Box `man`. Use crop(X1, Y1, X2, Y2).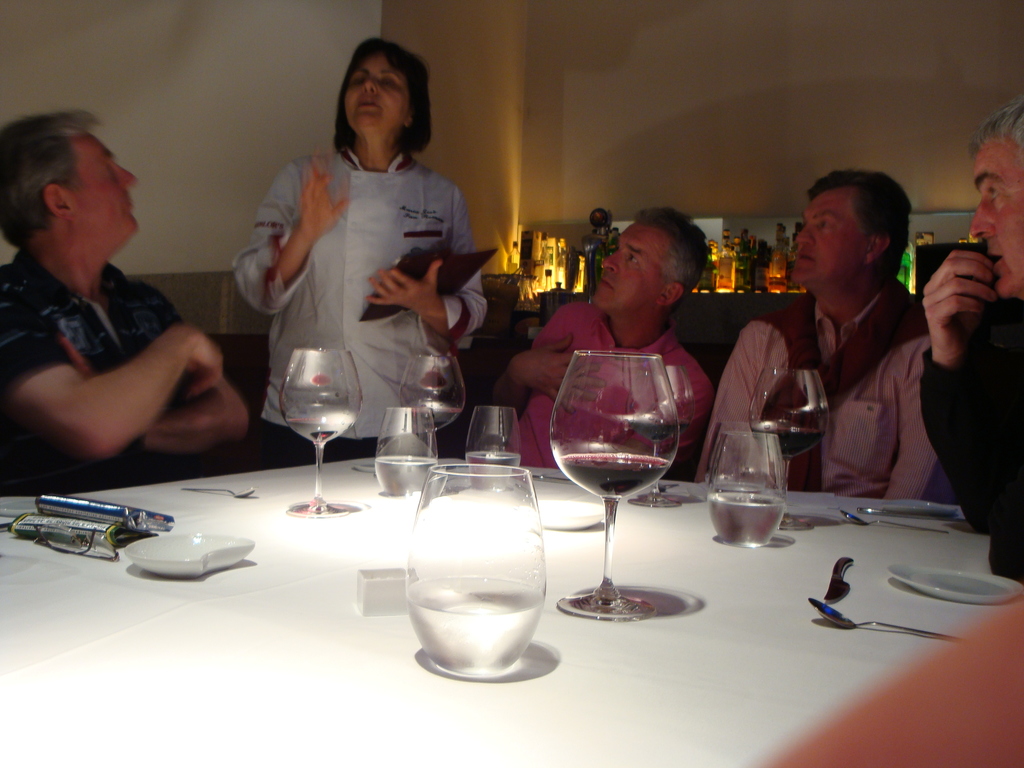
crop(756, 180, 983, 525).
